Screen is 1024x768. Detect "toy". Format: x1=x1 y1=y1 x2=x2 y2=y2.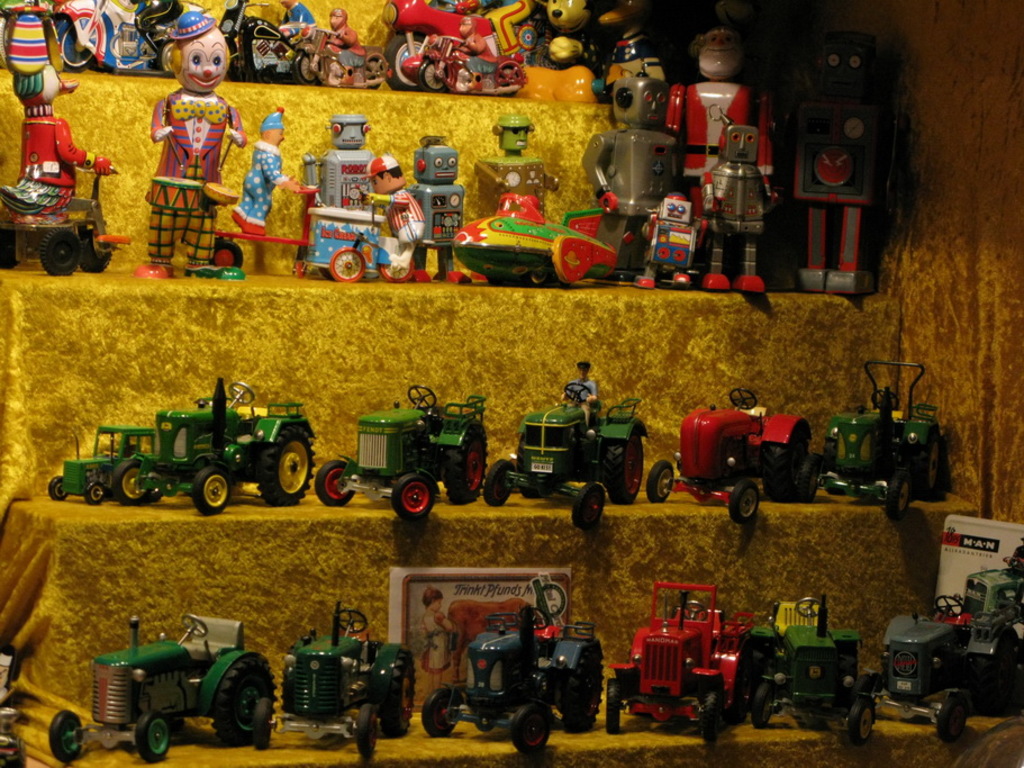
x1=327 y1=183 x2=429 y2=275.
